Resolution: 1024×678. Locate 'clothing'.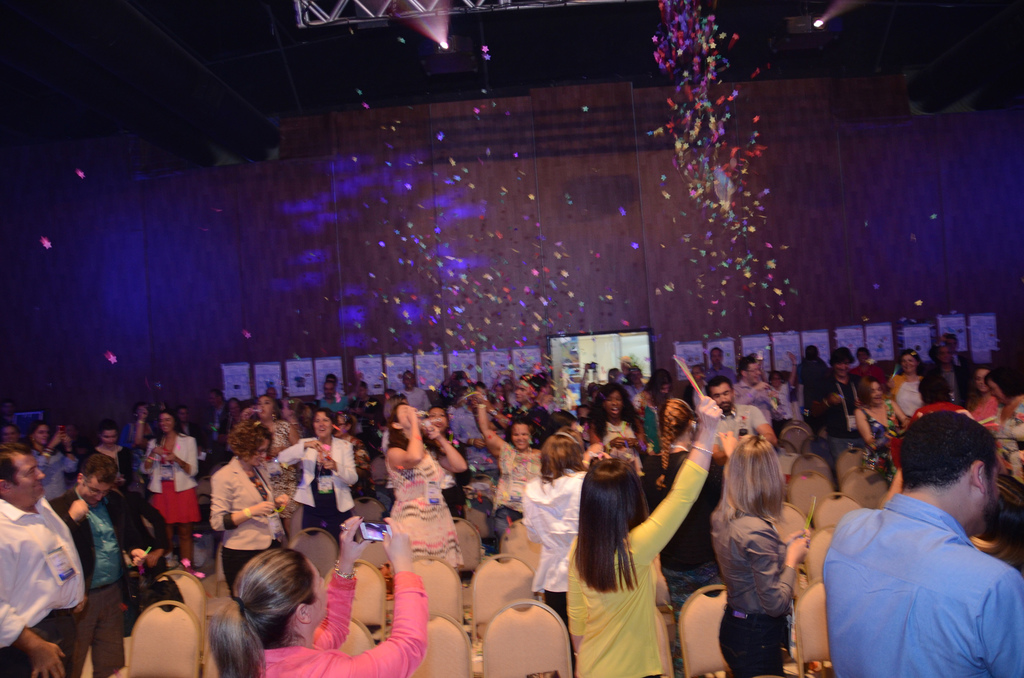
(449,412,481,441).
